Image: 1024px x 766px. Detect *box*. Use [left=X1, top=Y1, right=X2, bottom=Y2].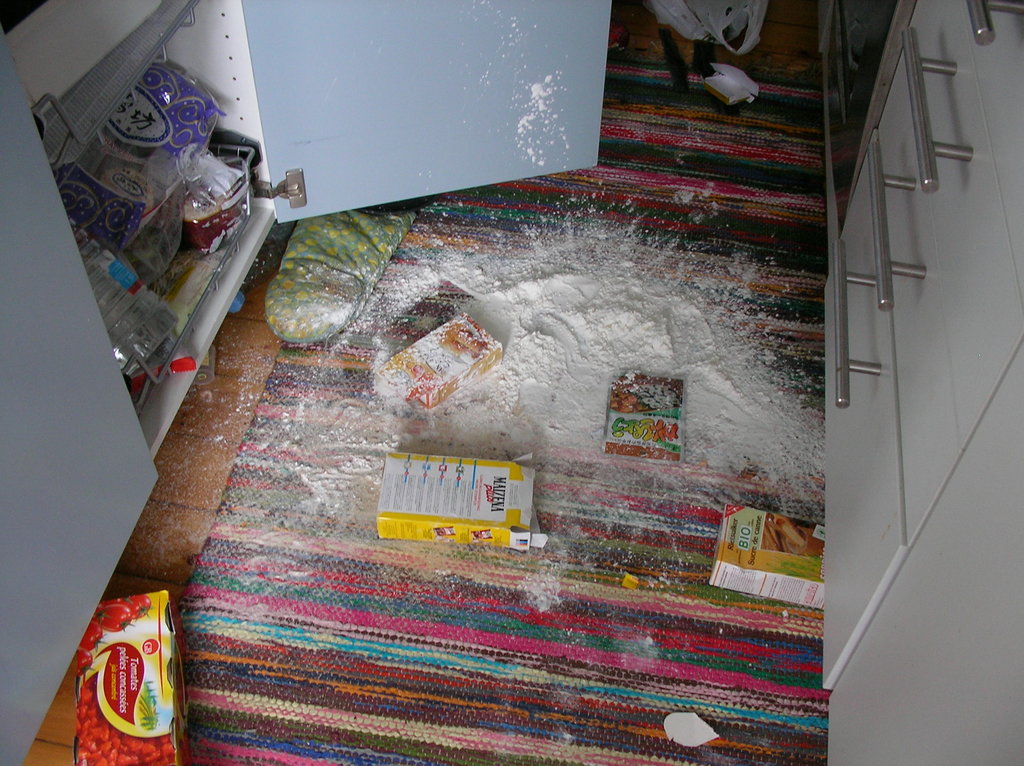
[left=369, top=307, right=526, bottom=408].
